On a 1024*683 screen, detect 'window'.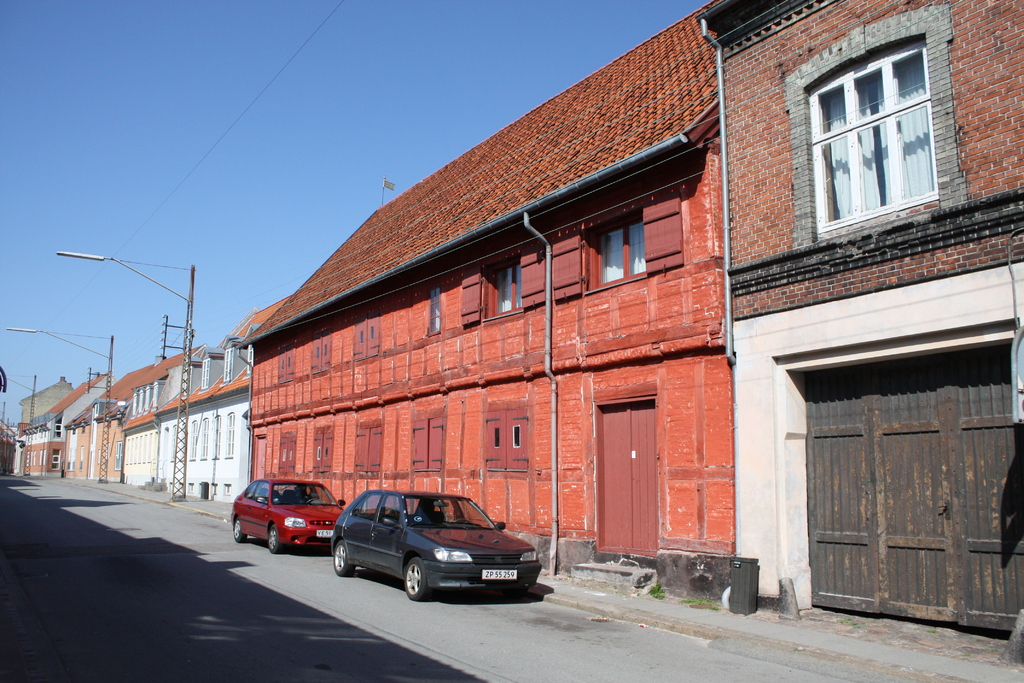
detection(582, 206, 650, 293).
